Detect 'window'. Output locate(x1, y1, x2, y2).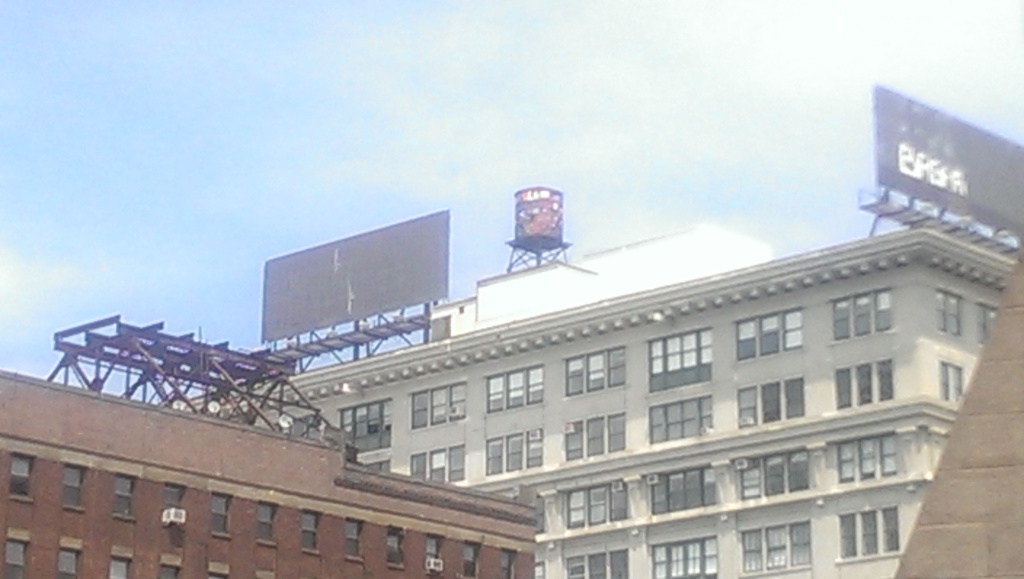
locate(743, 304, 817, 353).
